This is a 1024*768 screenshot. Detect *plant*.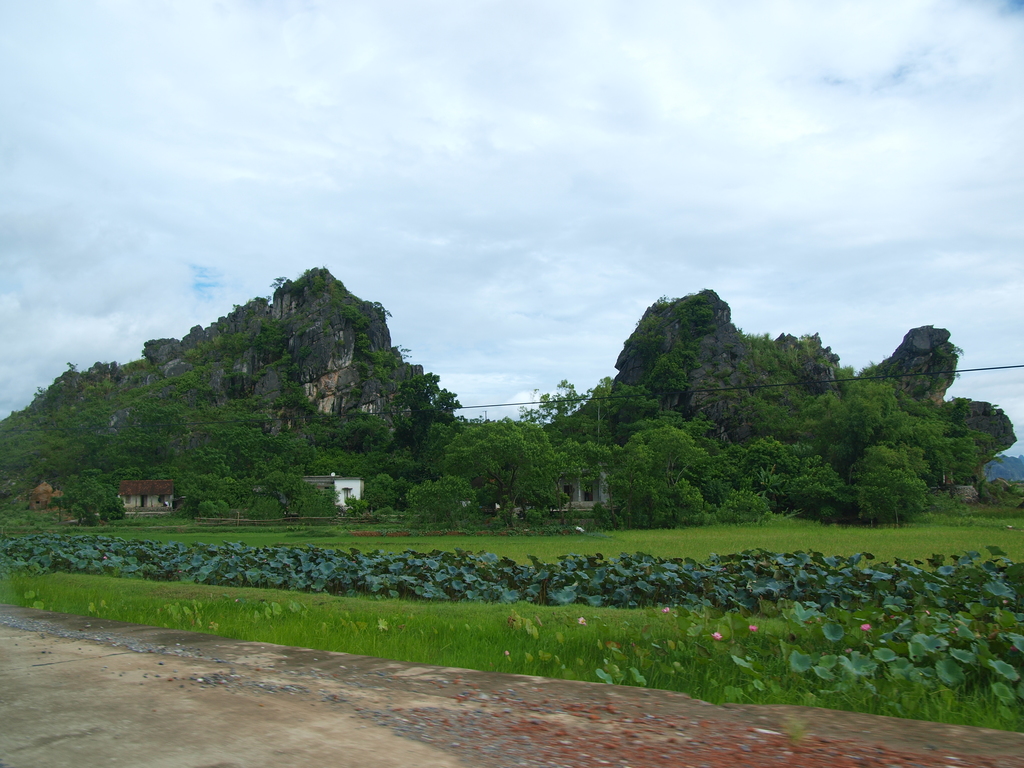
(295,261,371,329).
